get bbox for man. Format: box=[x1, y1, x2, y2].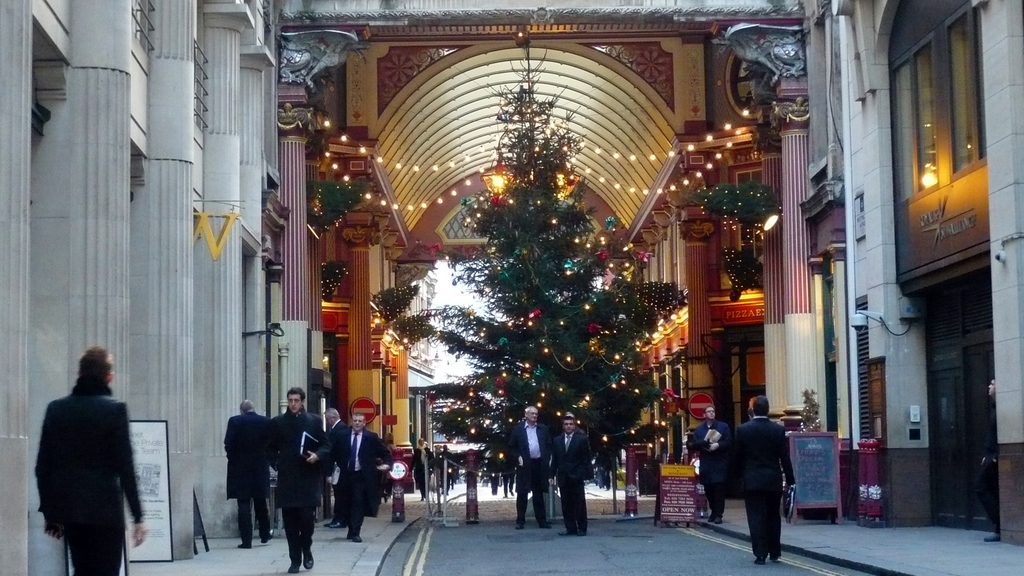
box=[508, 399, 555, 524].
